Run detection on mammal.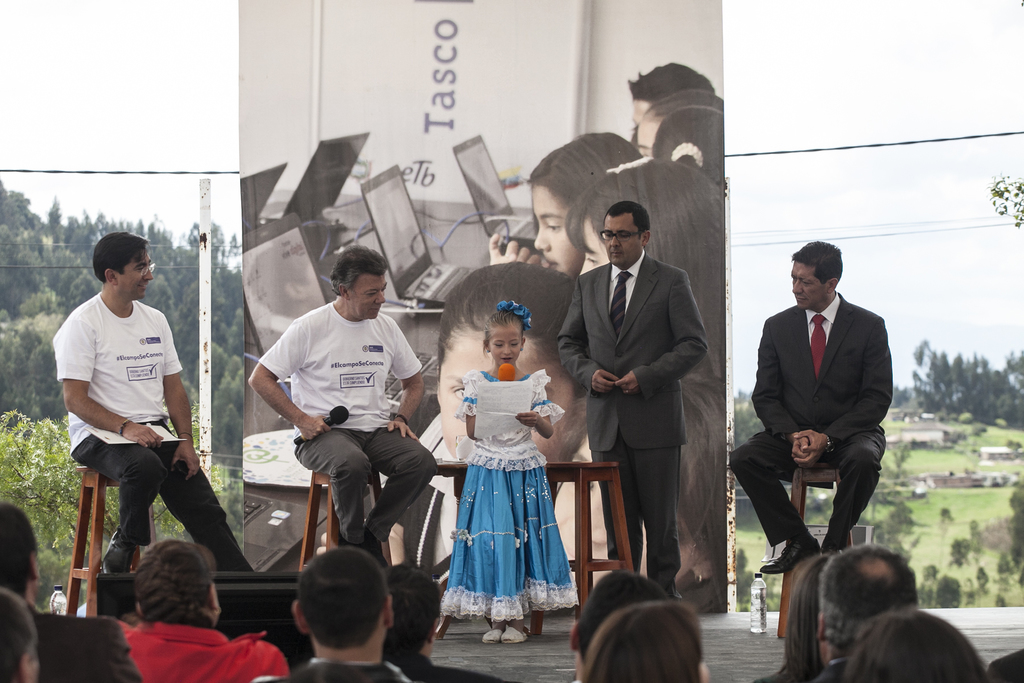
Result: region(121, 533, 291, 682).
